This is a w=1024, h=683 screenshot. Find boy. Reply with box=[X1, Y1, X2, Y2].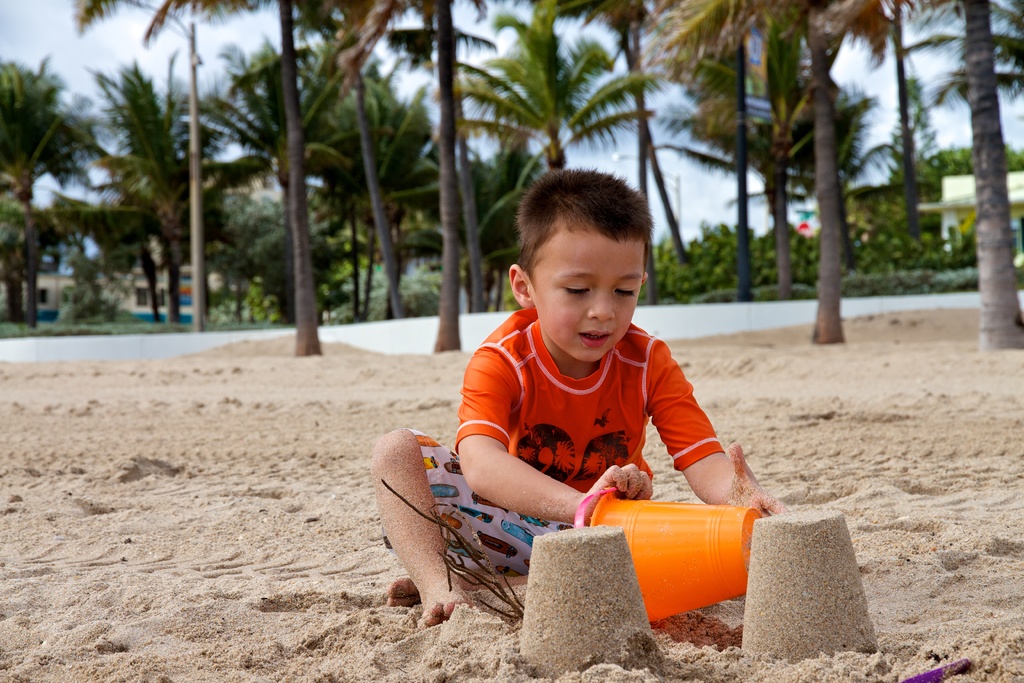
box=[390, 171, 758, 611].
